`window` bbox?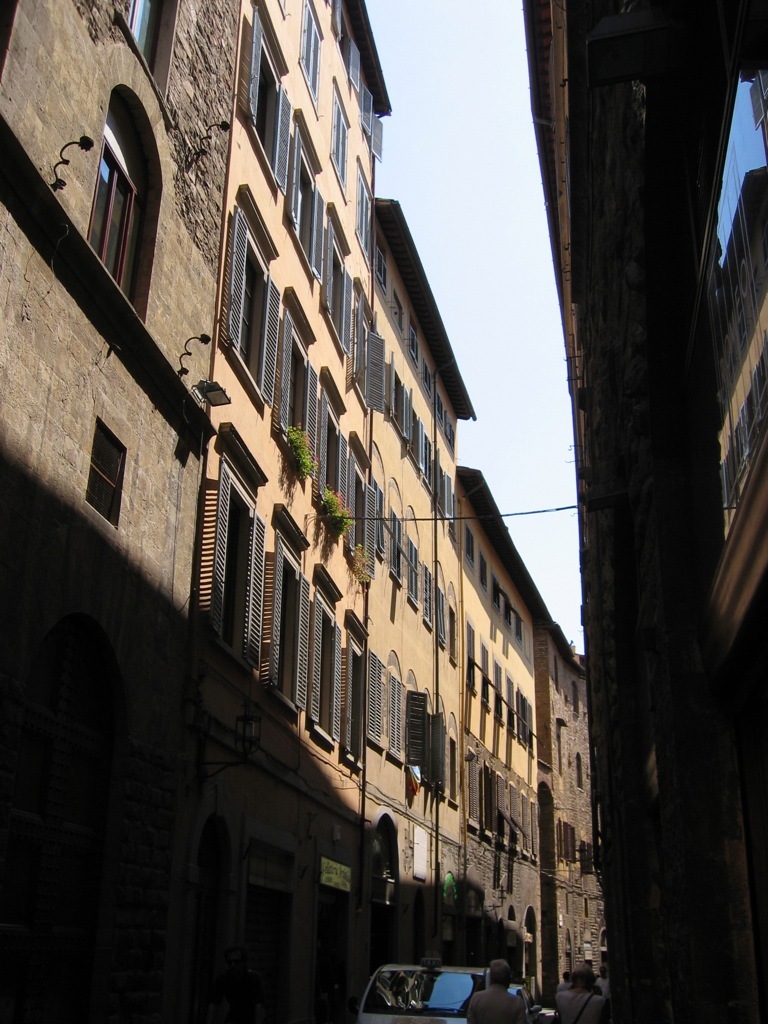
{"x1": 411, "y1": 537, "x2": 419, "y2": 603}
